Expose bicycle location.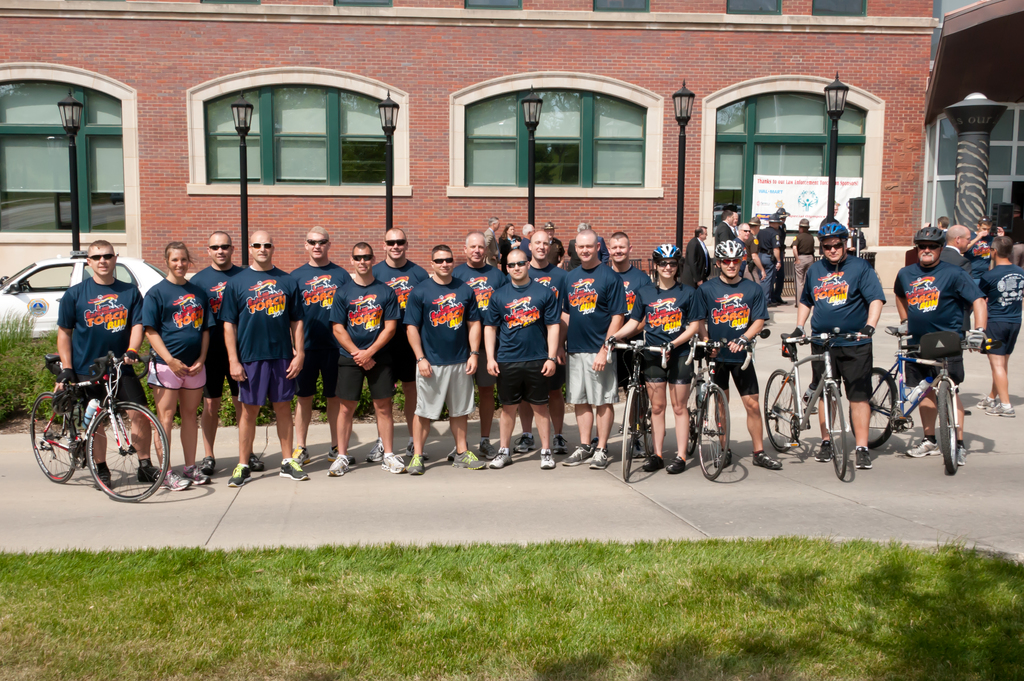
Exposed at left=685, top=338, right=749, bottom=479.
